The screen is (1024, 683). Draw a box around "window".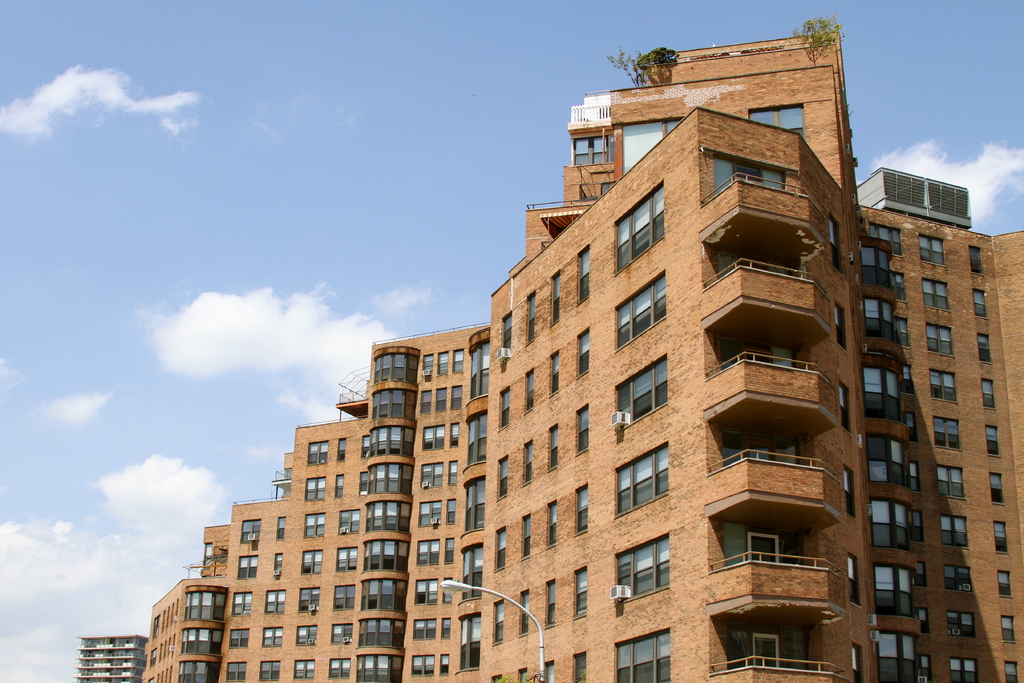
region(277, 514, 284, 542).
